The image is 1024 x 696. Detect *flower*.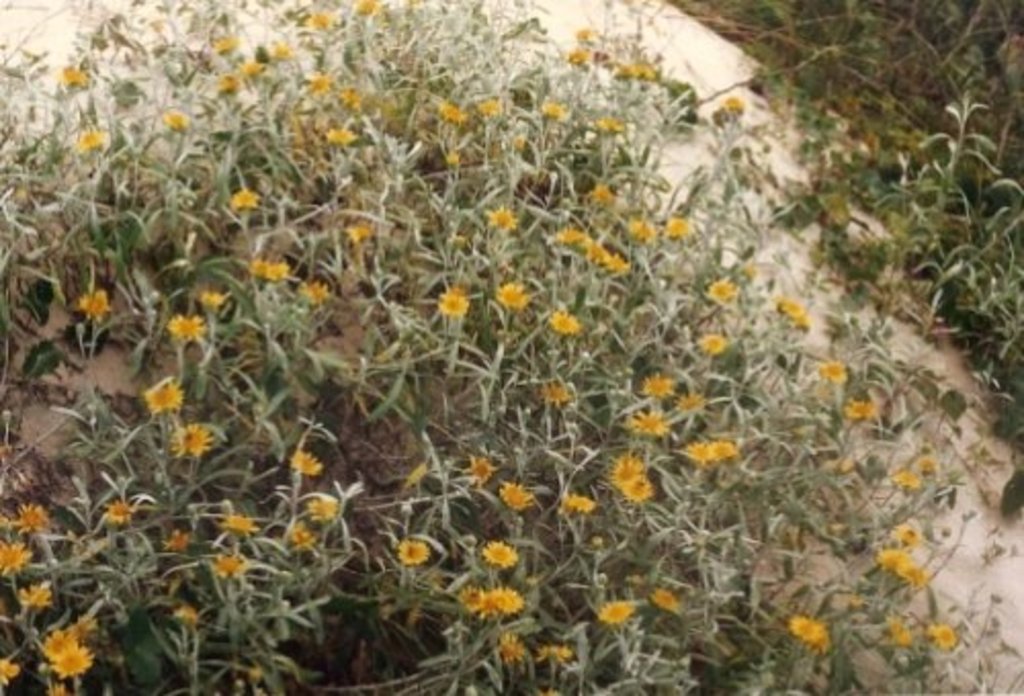
Detection: {"left": 254, "top": 254, "right": 287, "bottom": 280}.
